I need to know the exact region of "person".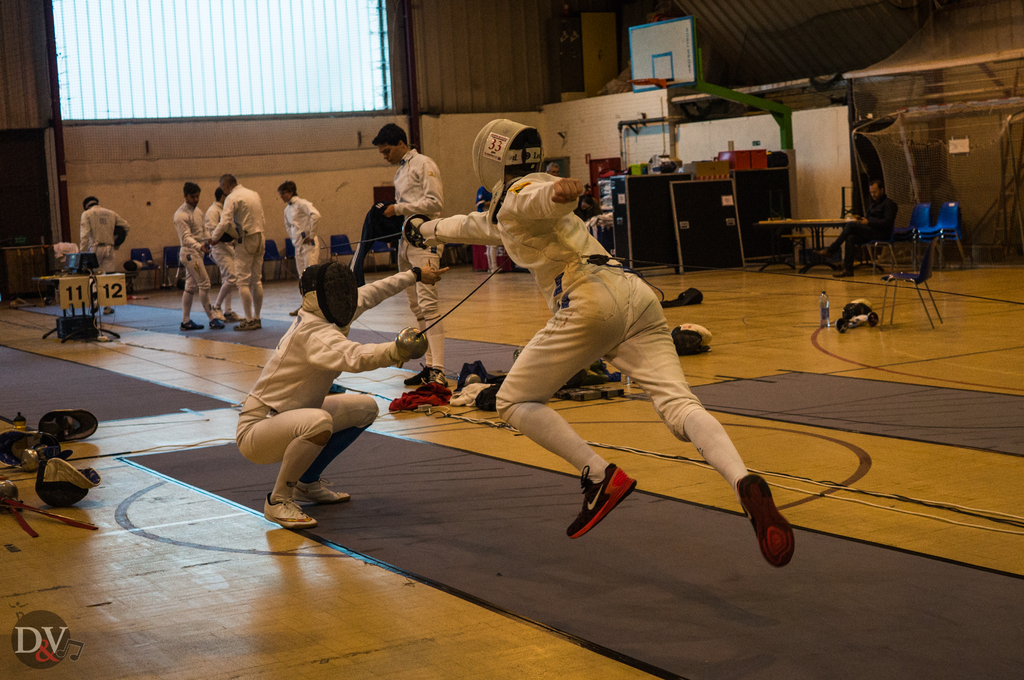
Region: detection(372, 120, 444, 387).
